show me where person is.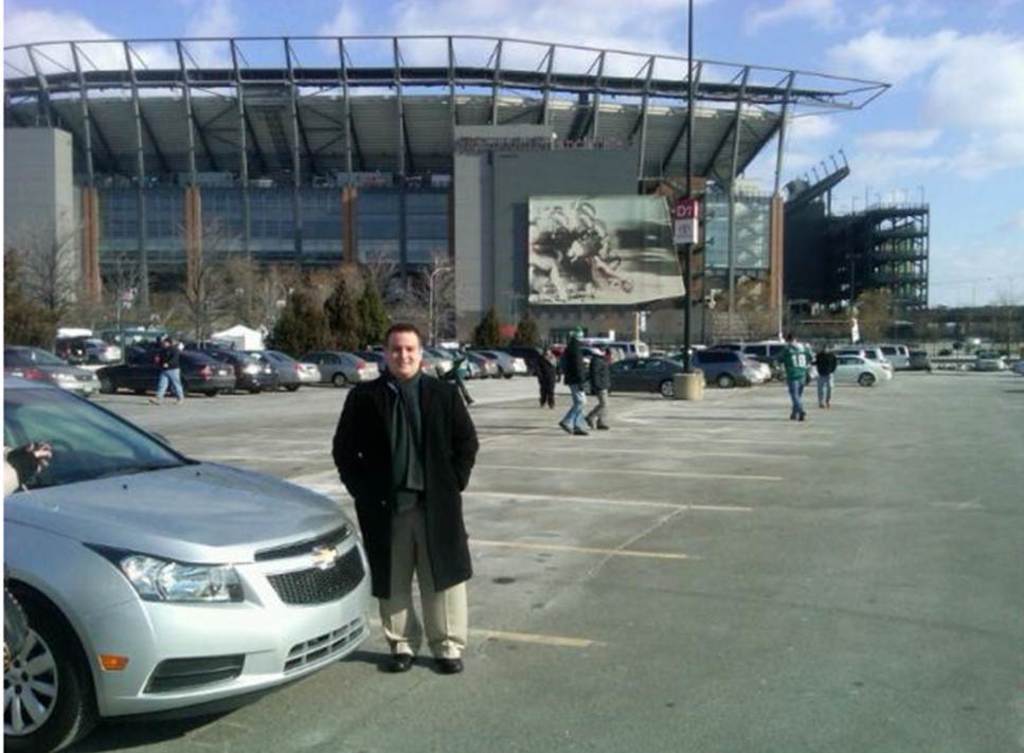
person is at box=[327, 318, 468, 687].
